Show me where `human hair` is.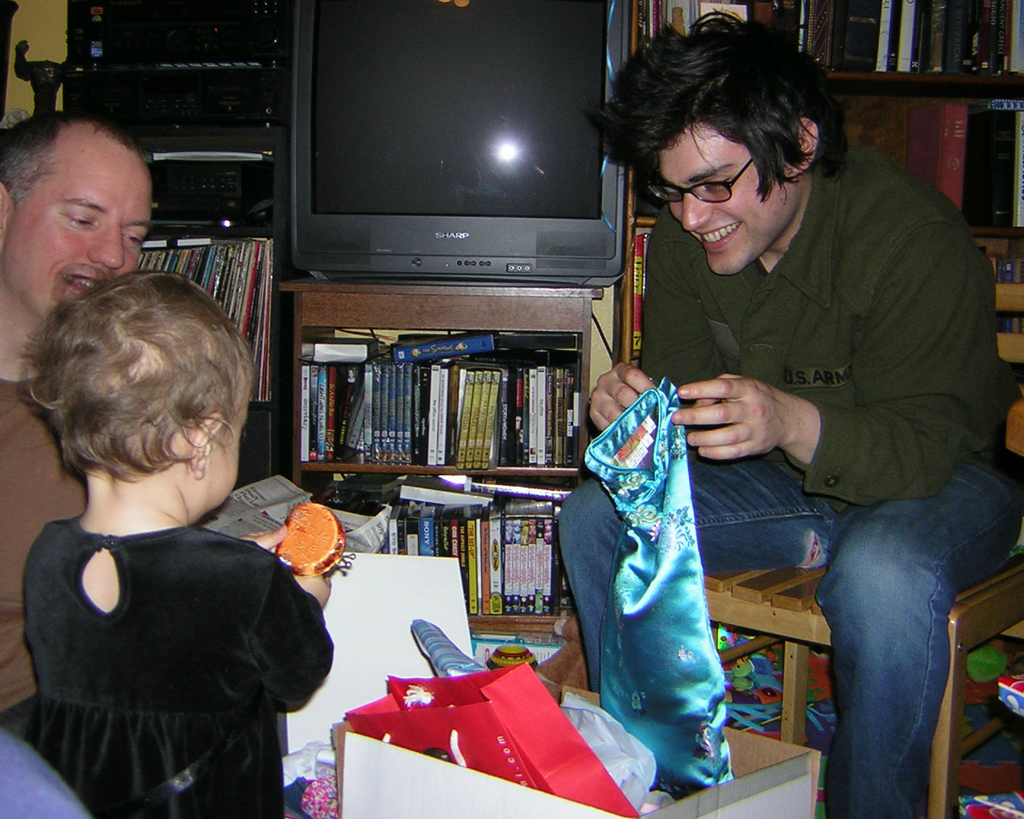
`human hair` is at box(20, 262, 260, 478).
